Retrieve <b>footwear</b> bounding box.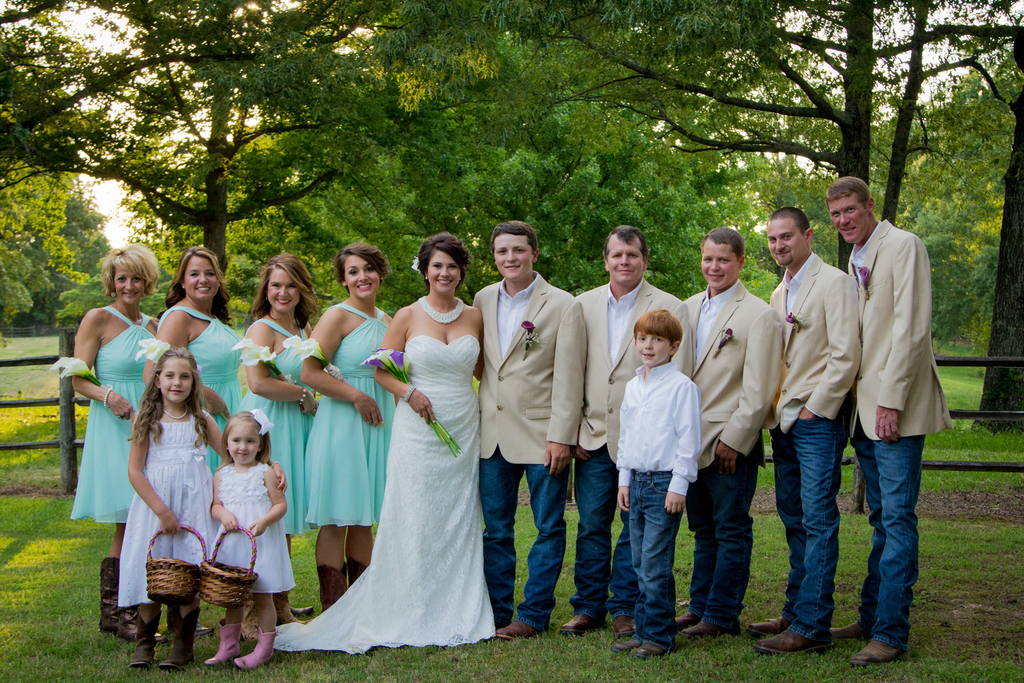
Bounding box: detection(286, 602, 311, 616).
